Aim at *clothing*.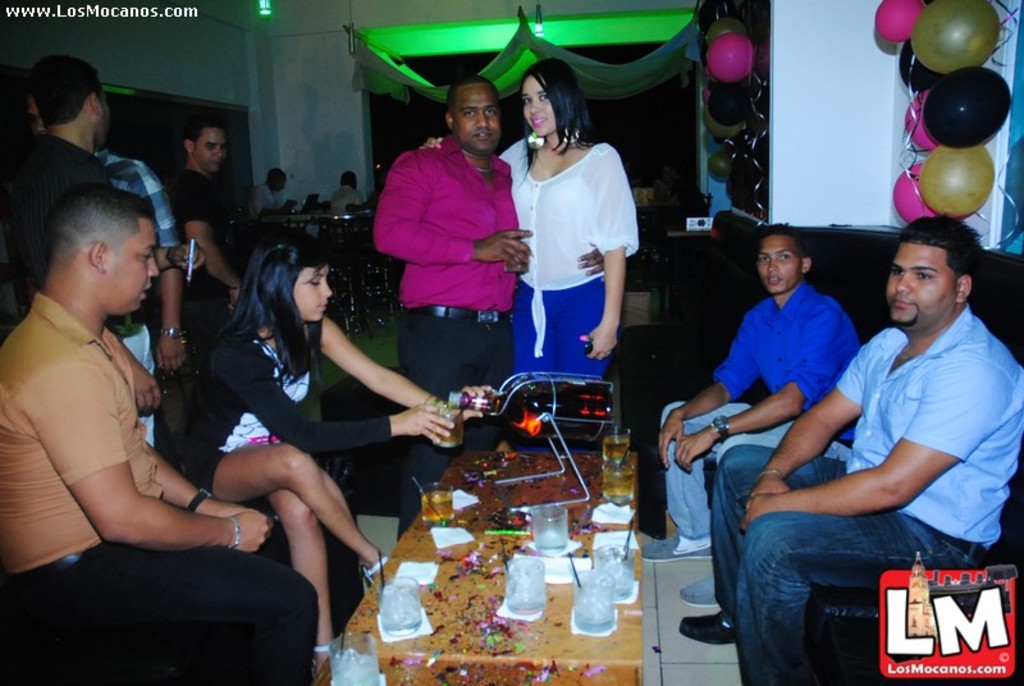
Aimed at bbox=[694, 324, 1021, 685].
